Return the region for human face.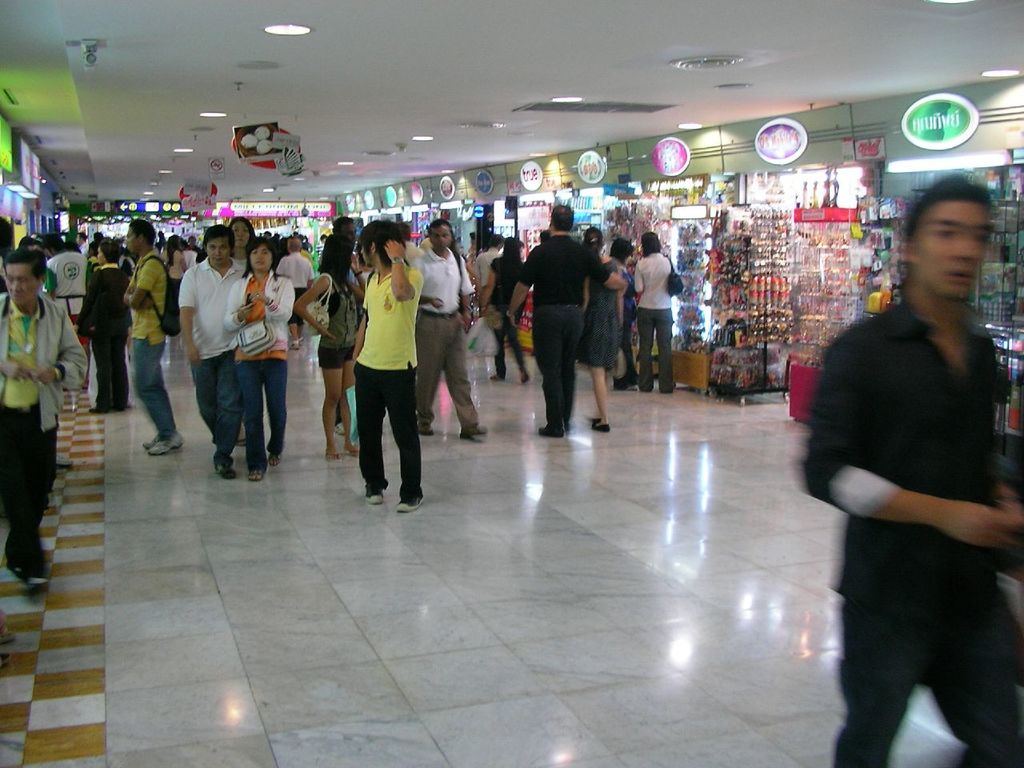
box=[208, 242, 230, 267].
